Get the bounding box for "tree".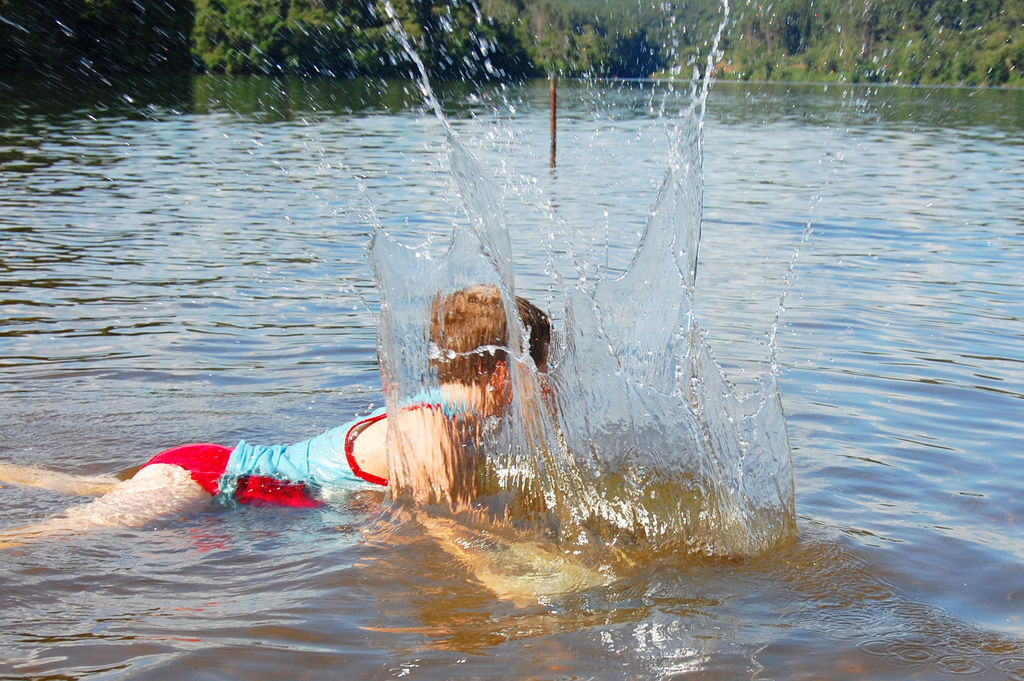
Rect(756, 0, 787, 54).
